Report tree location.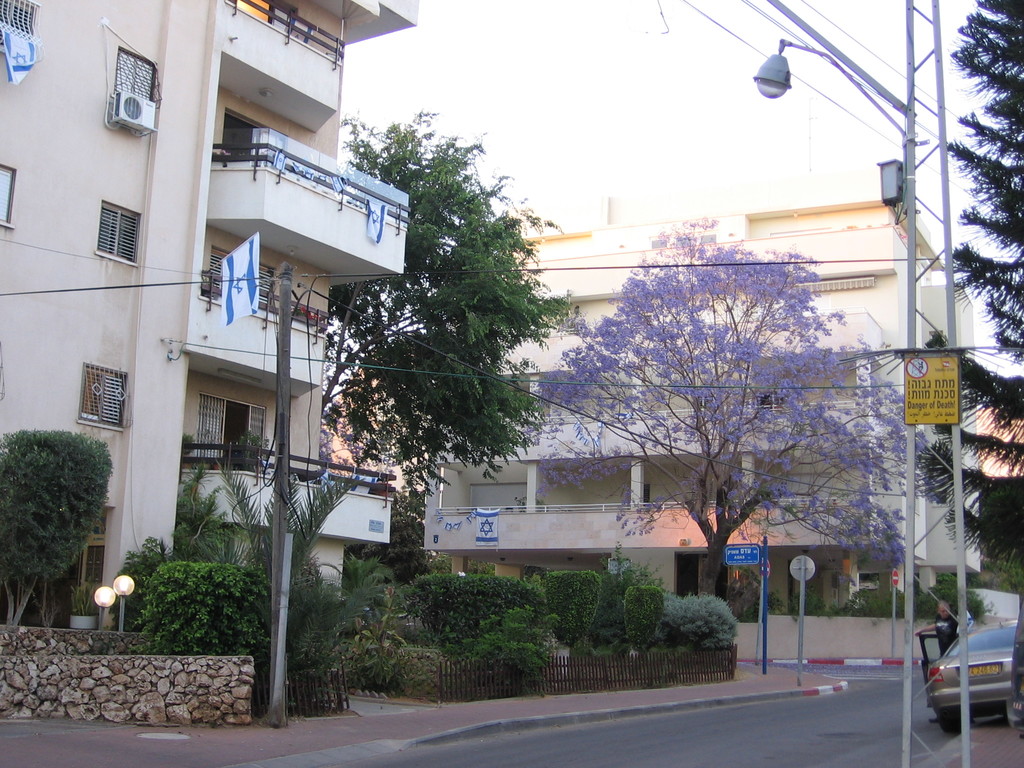
Report: (x1=293, y1=531, x2=532, y2=710).
